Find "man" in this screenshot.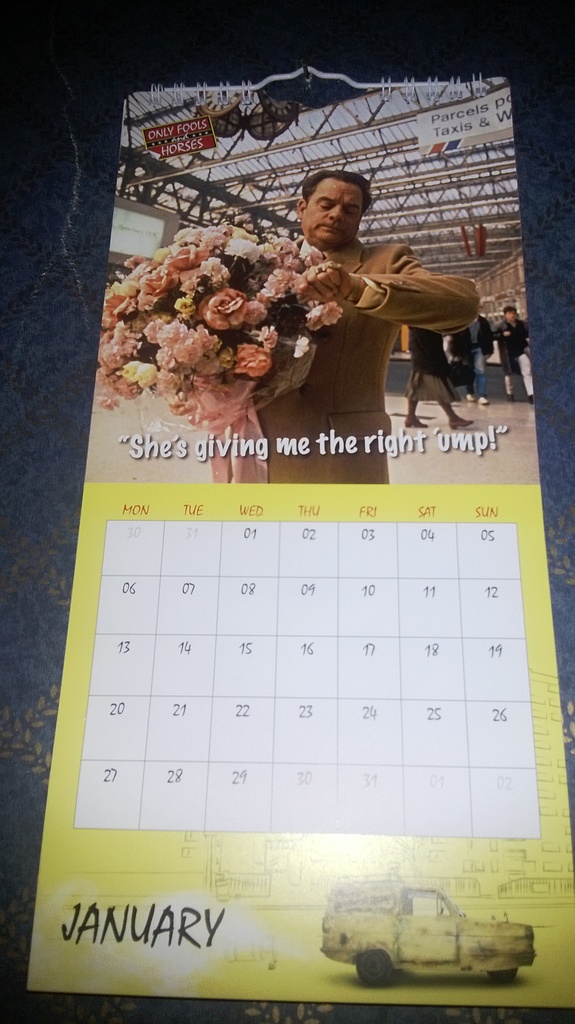
The bounding box for "man" is bbox(473, 319, 500, 404).
